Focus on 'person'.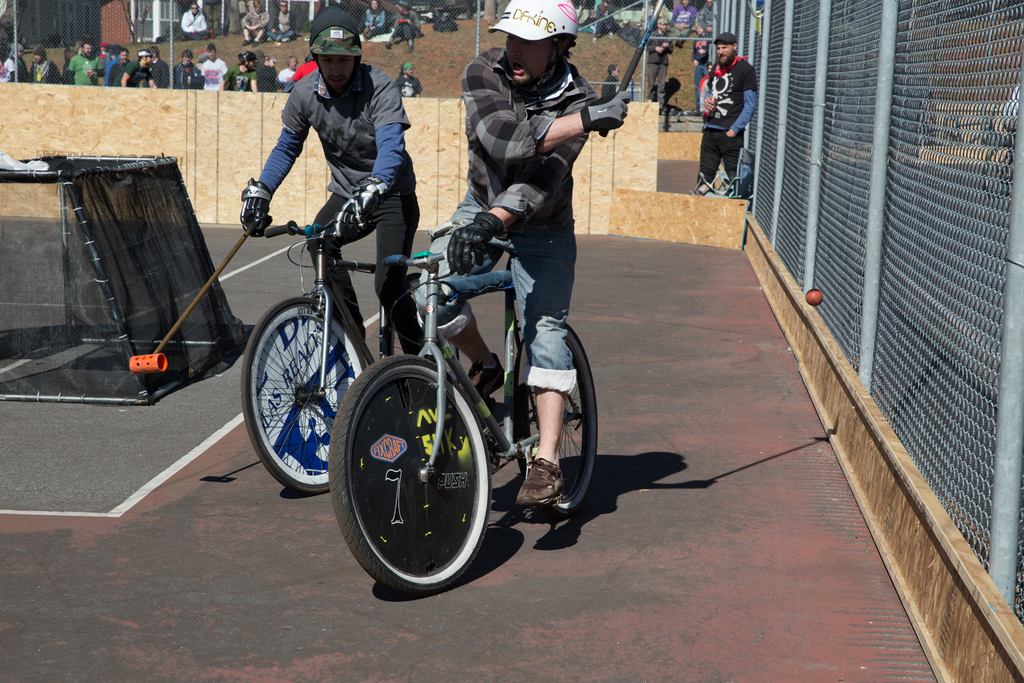
Focused at {"x1": 363, "y1": 0, "x2": 381, "y2": 42}.
